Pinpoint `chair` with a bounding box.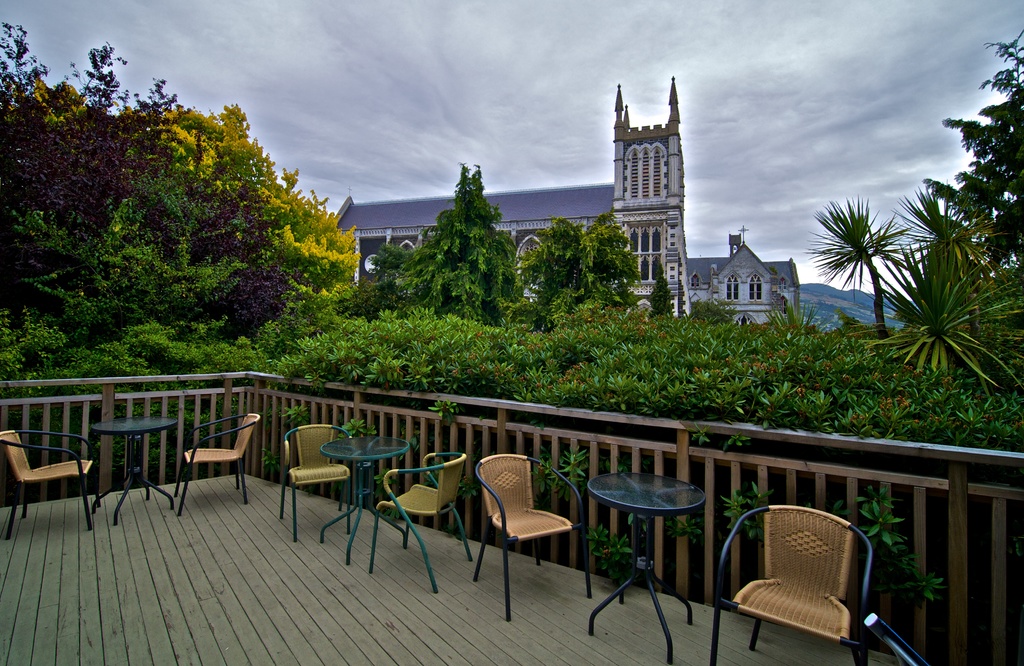
rect(0, 427, 102, 542).
